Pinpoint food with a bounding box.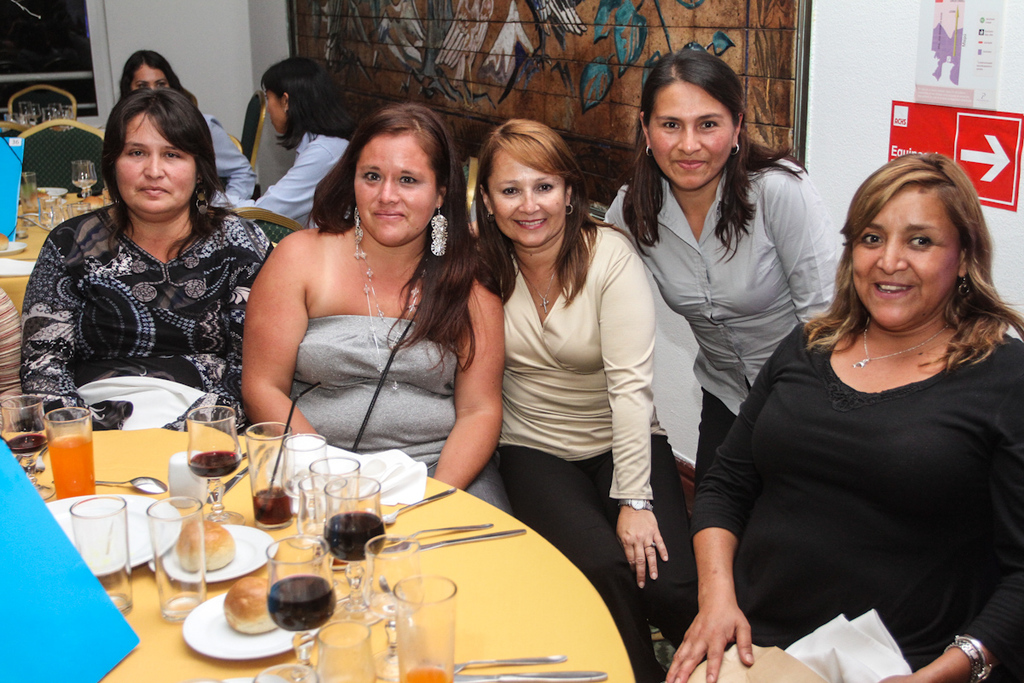
<bbox>176, 518, 234, 571</bbox>.
